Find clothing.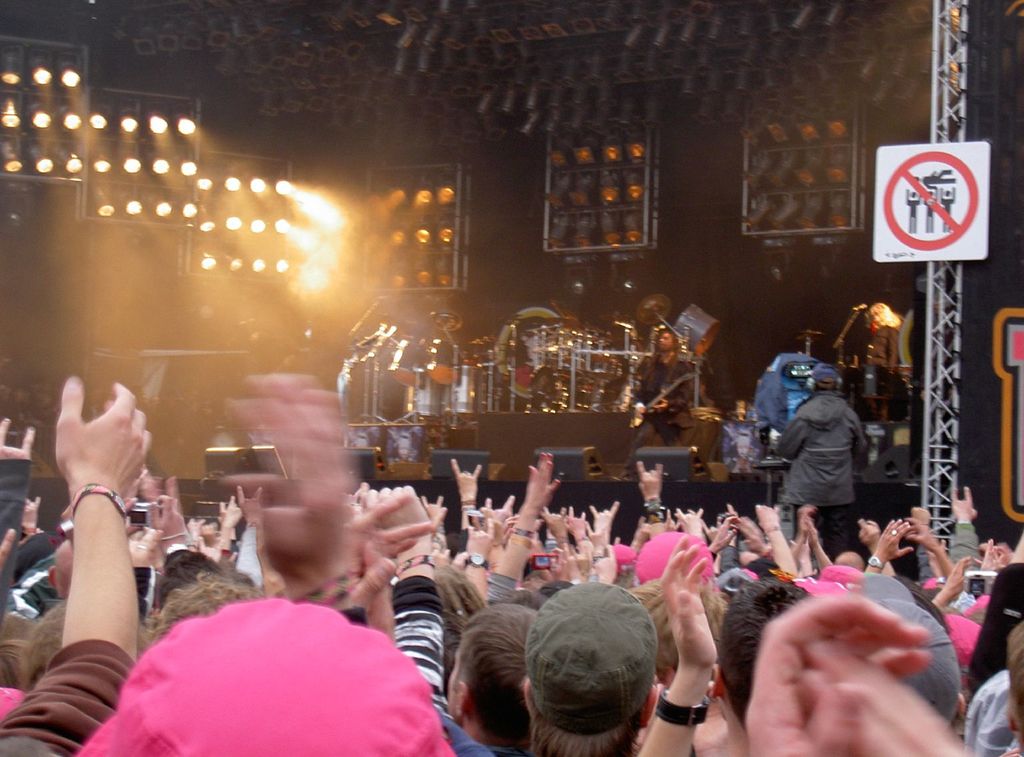
(x1=0, y1=550, x2=58, y2=625).
